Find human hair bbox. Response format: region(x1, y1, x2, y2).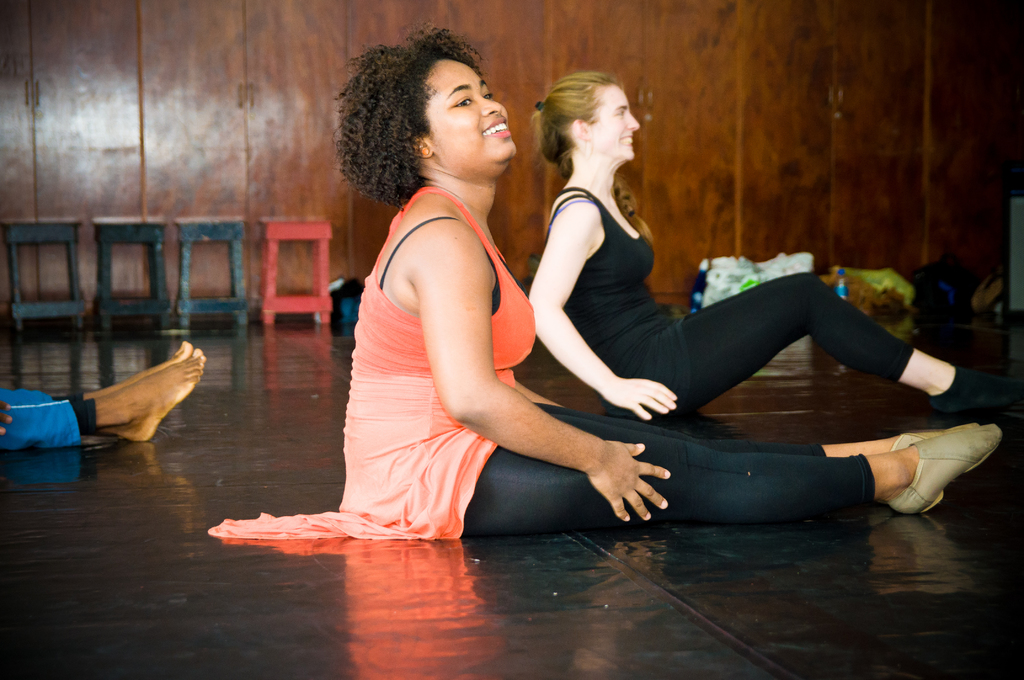
region(532, 70, 650, 241).
